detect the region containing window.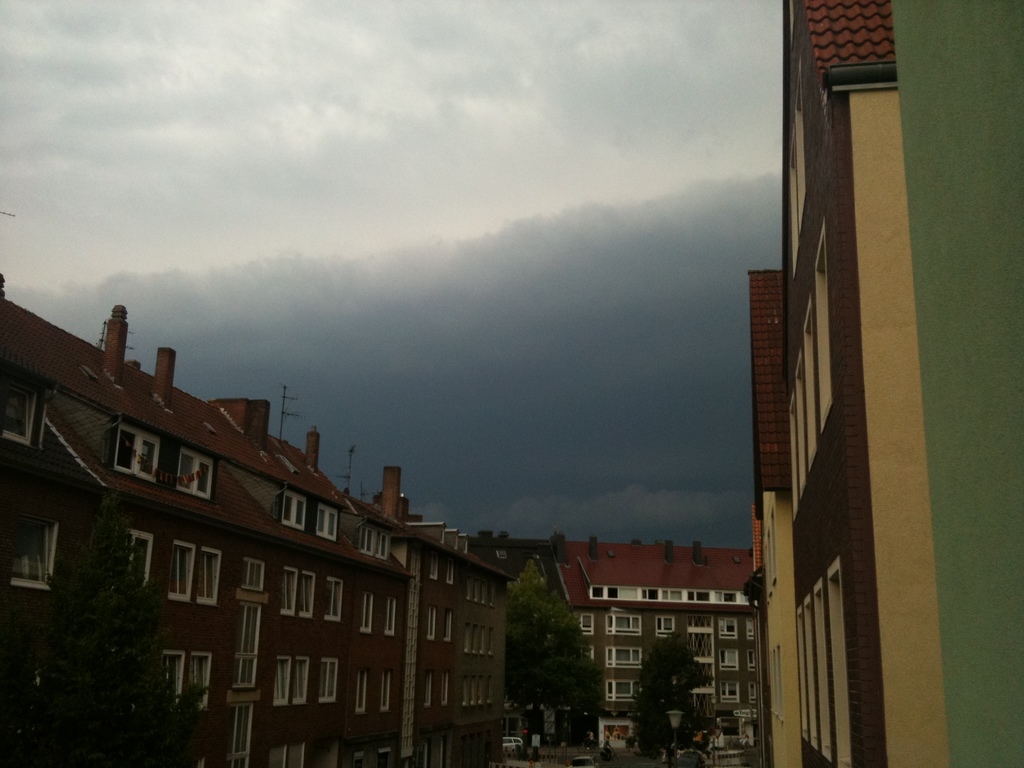
(0, 376, 39, 444).
